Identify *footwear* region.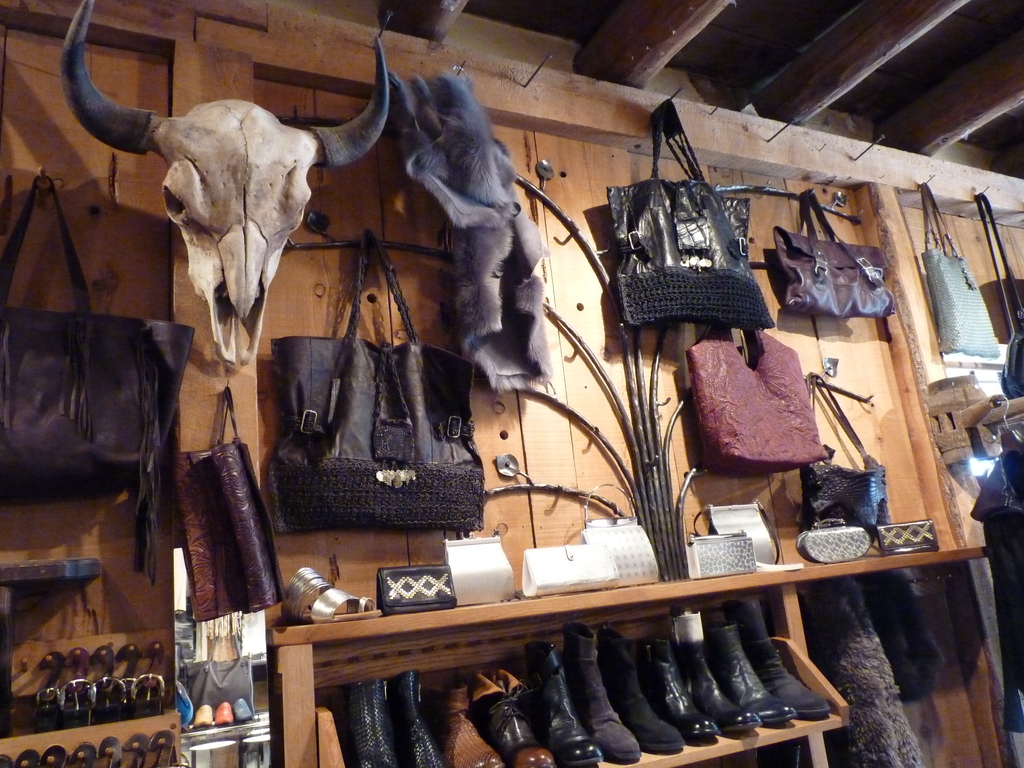
Region: {"x1": 279, "y1": 563, "x2": 381, "y2": 620}.
